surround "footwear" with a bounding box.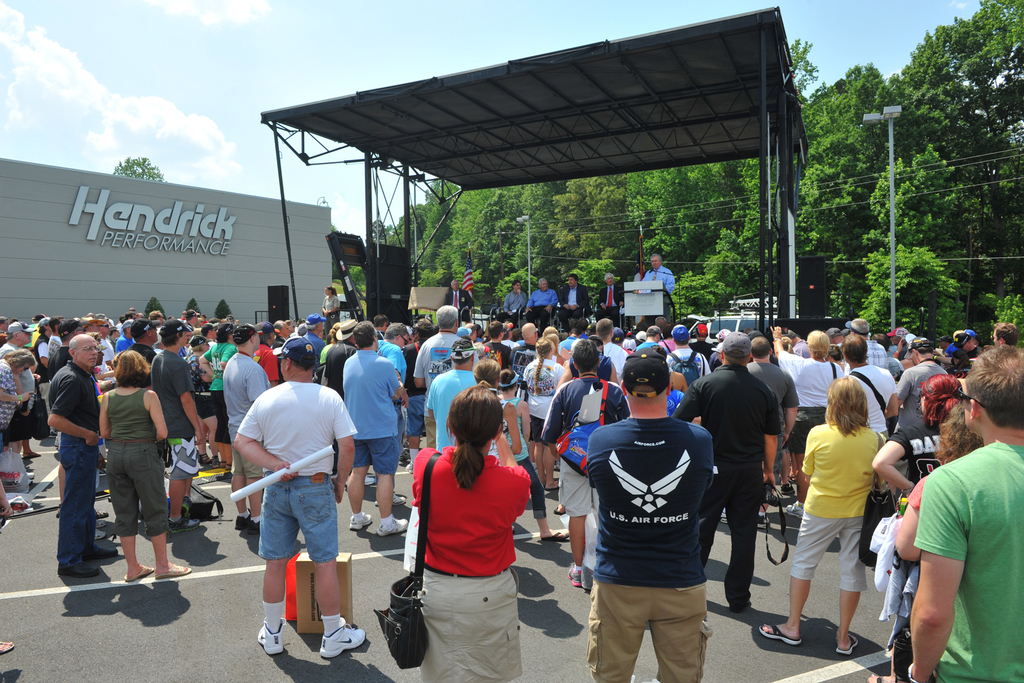
(left=785, top=500, right=804, bottom=517).
